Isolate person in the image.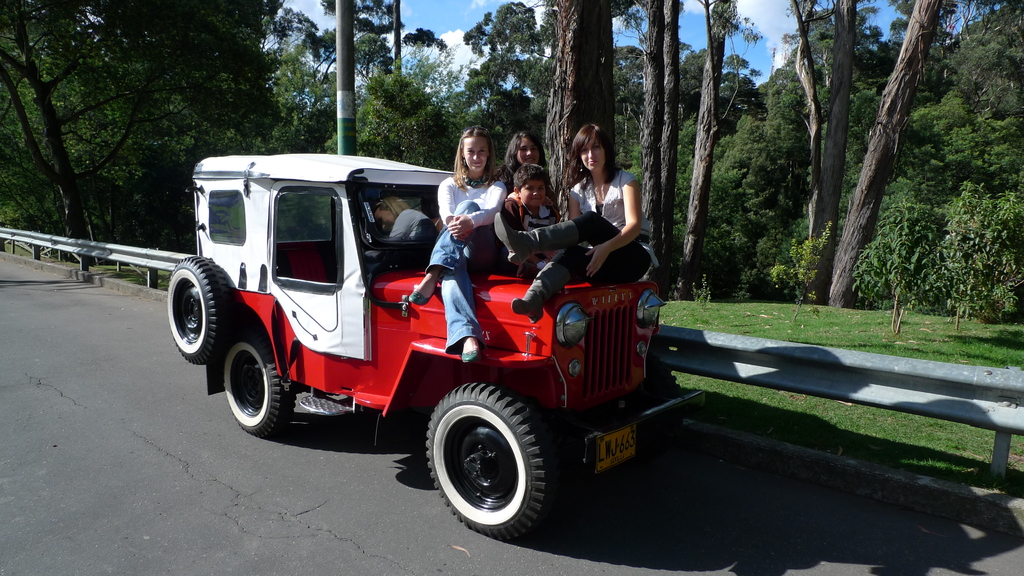
Isolated region: bbox=[490, 177, 568, 300].
